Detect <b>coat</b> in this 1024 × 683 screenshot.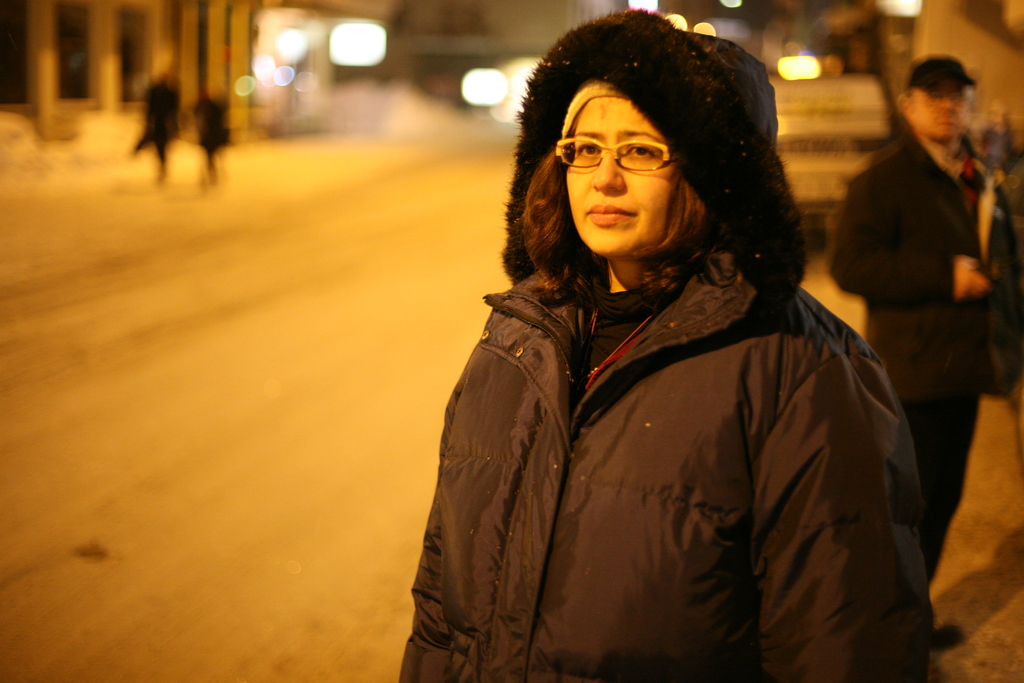
Detection: pyautogui.locateOnScreen(433, 98, 924, 672).
